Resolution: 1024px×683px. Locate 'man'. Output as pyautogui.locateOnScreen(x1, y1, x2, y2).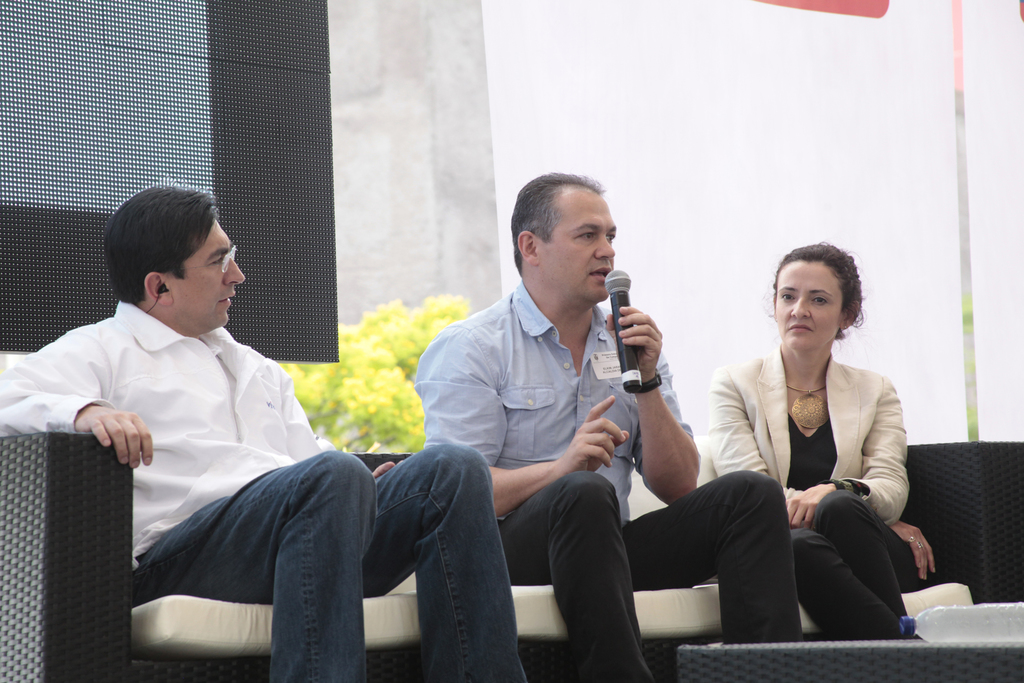
pyautogui.locateOnScreen(317, 193, 774, 667).
